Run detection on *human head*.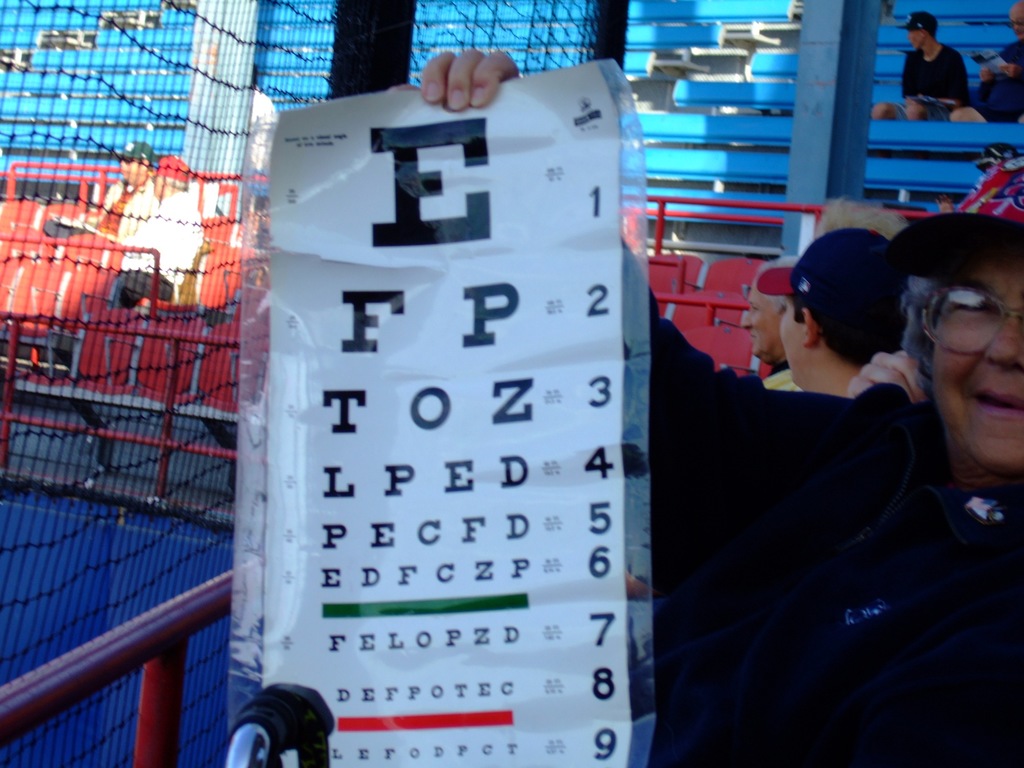
Result: (left=737, top=260, right=795, bottom=367).
